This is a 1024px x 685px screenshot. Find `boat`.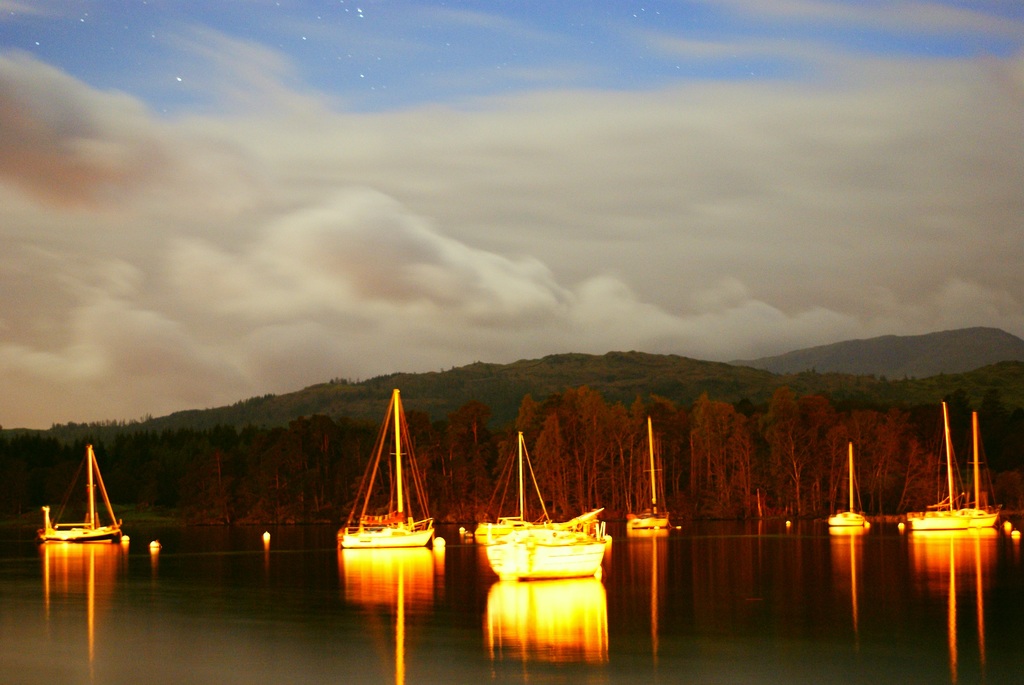
Bounding box: rect(472, 429, 616, 584).
